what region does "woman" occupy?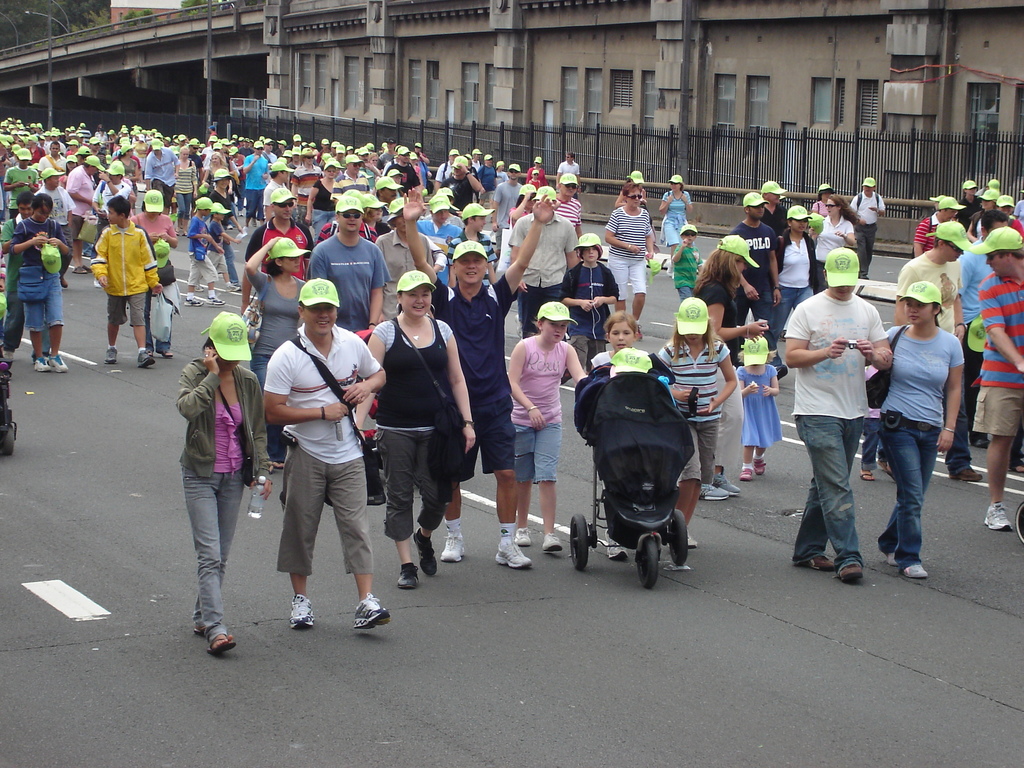
<region>773, 206, 820, 344</region>.
